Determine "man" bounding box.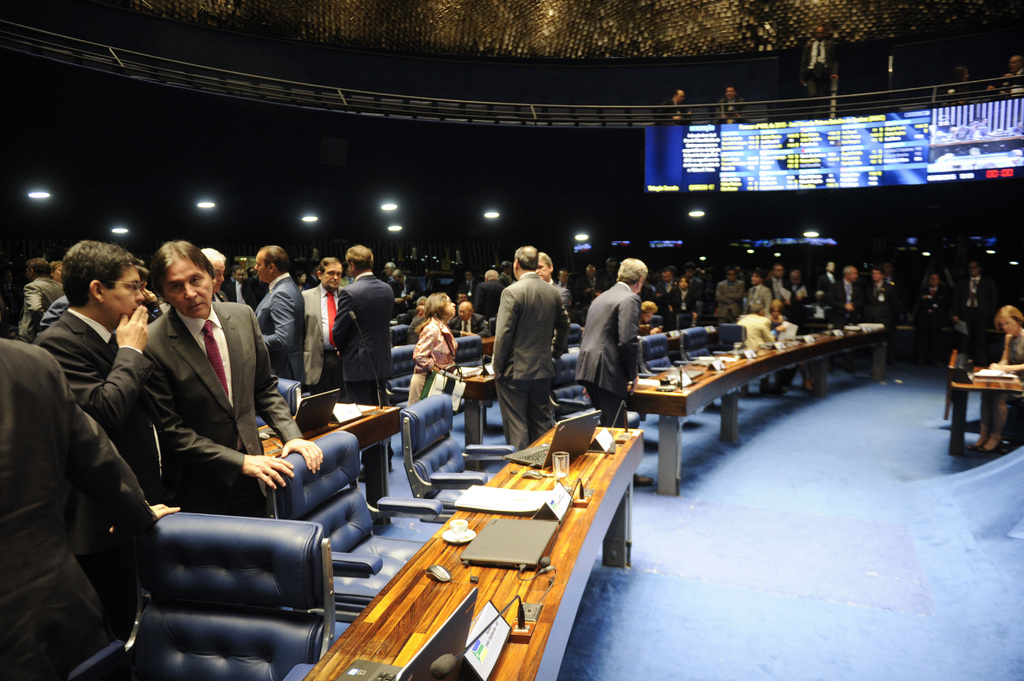
Determined: {"x1": 258, "y1": 243, "x2": 304, "y2": 387}.
